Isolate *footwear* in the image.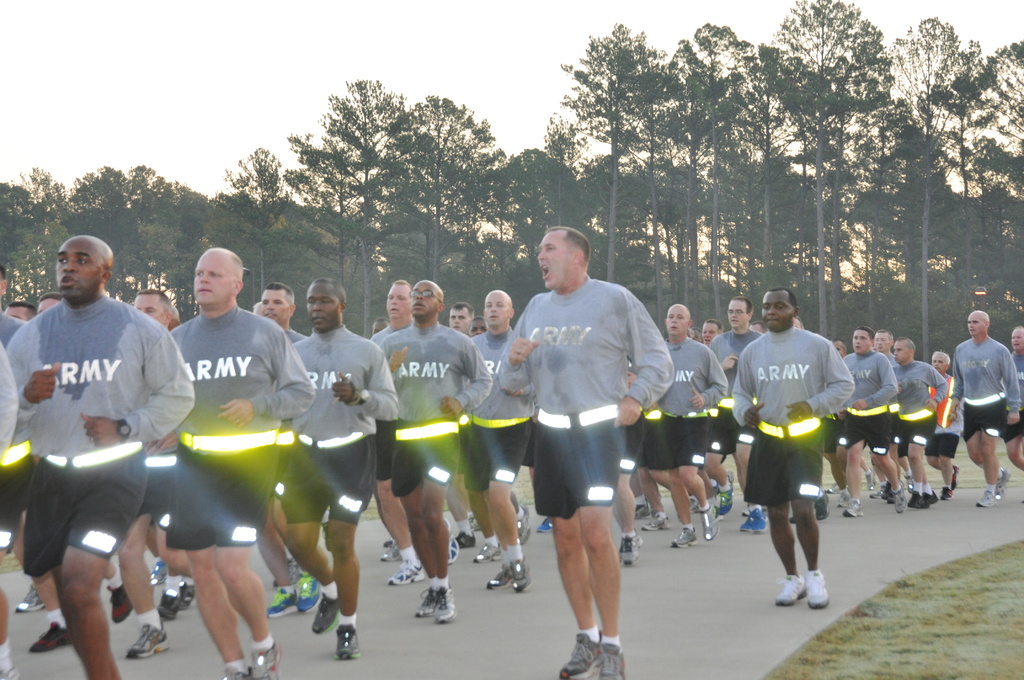
Isolated region: 893 484 903 510.
